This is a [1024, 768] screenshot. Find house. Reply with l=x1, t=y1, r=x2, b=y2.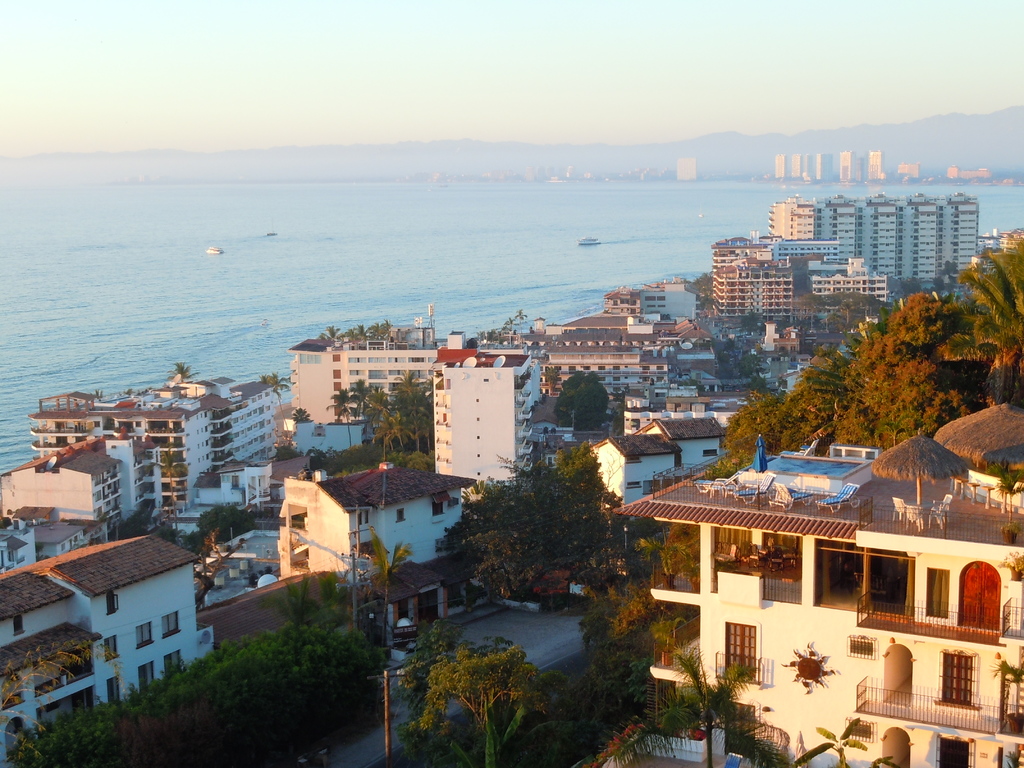
l=426, t=352, r=535, b=486.
